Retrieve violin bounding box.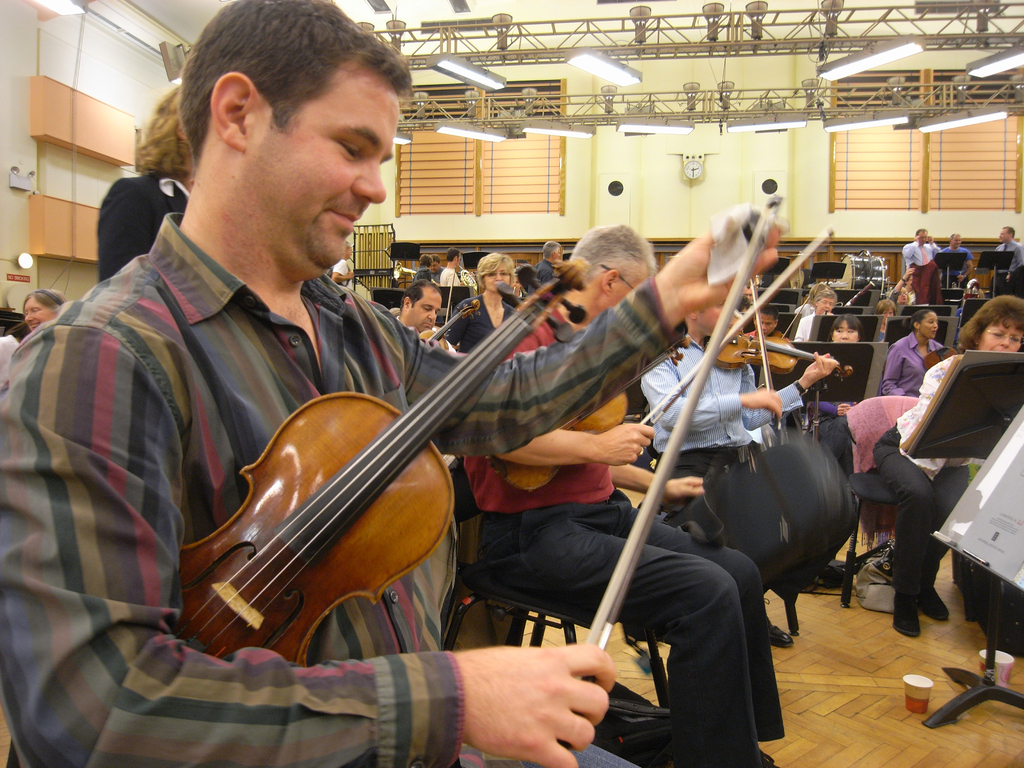
Bounding box: (left=924, top=347, right=959, bottom=371).
